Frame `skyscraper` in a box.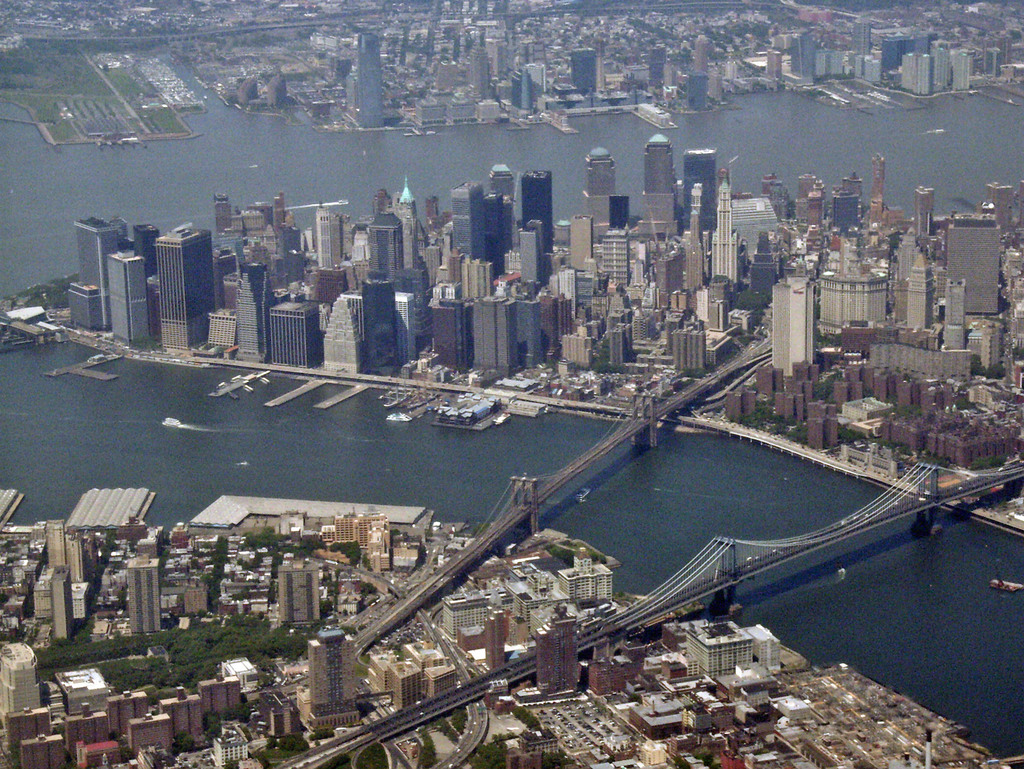
(left=609, top=325, right=630, bottom=363).
